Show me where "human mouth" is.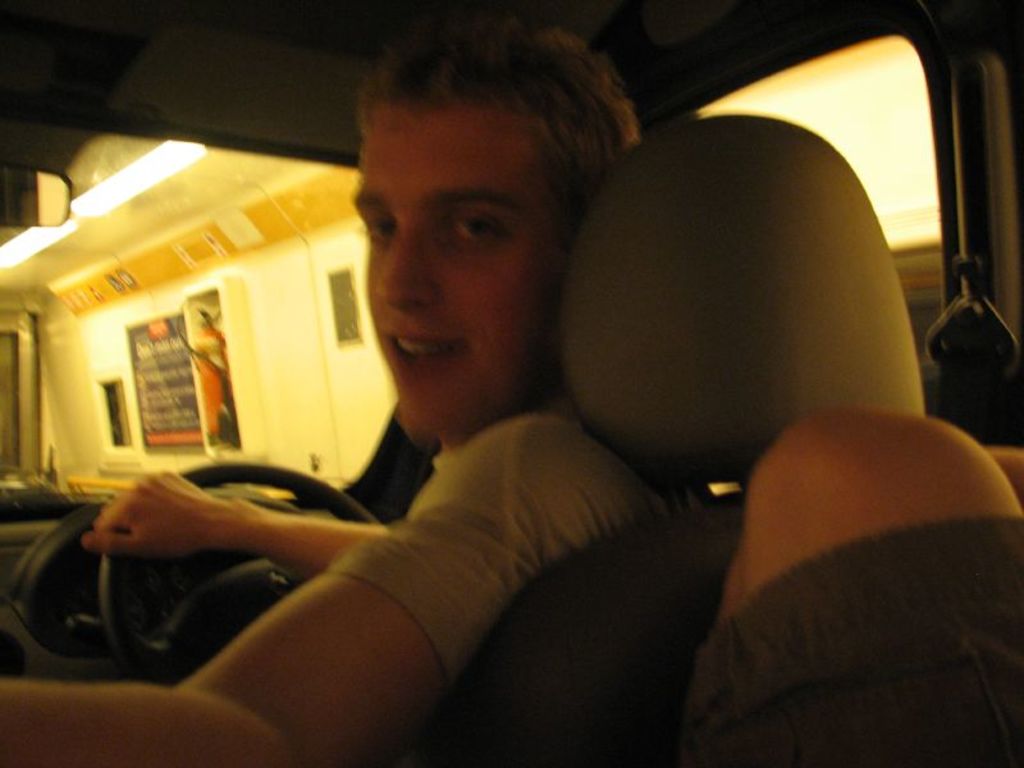
"human mouth" is at (x1=388, y1=330, x2=465, y2=374).
